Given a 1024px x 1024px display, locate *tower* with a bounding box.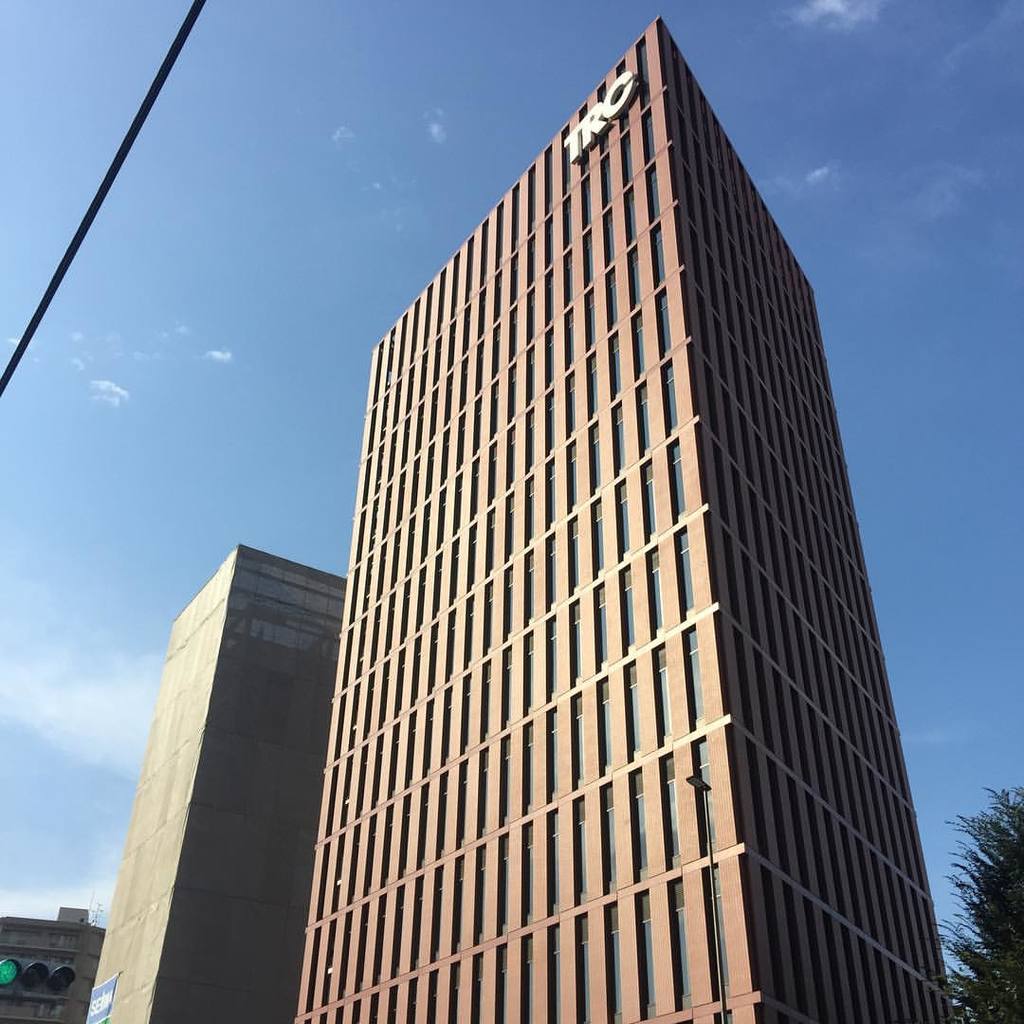
Located: <box>297,9,959,1023</box>.
